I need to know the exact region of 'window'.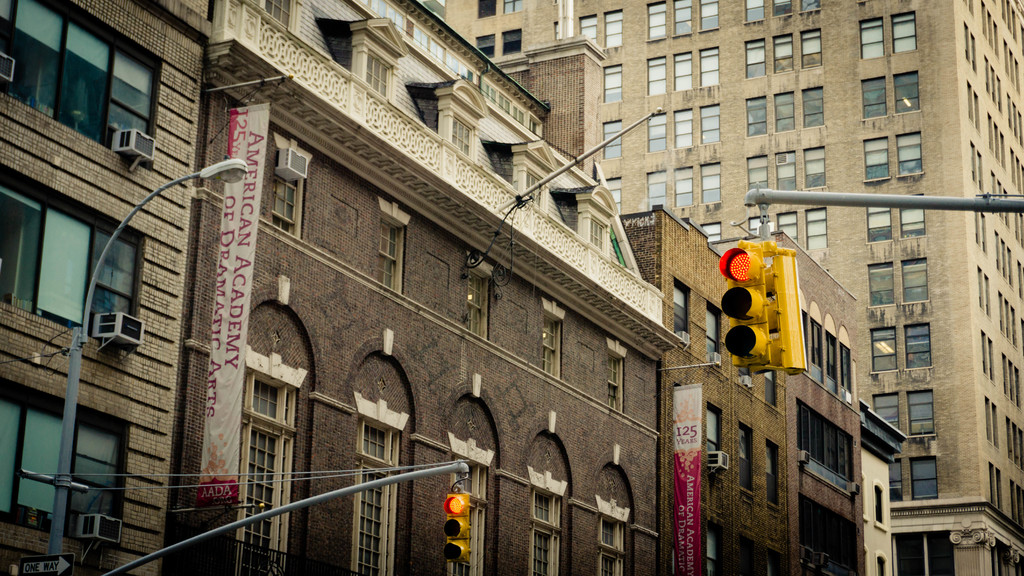
Region: BBox(866, 328, 897, 369).
